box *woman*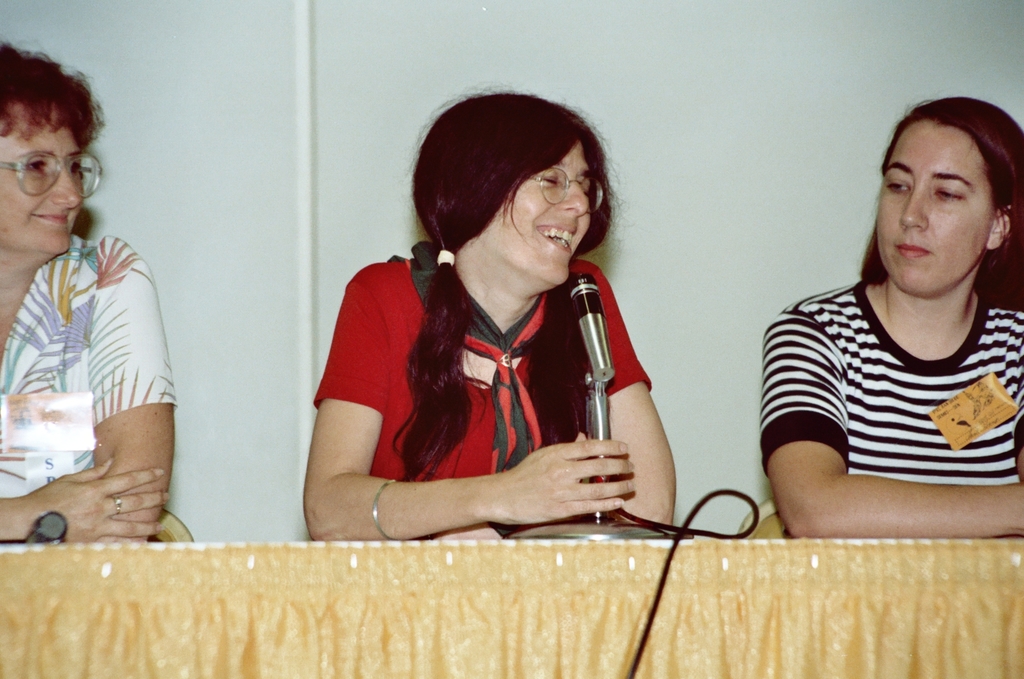
309:88:677:539
